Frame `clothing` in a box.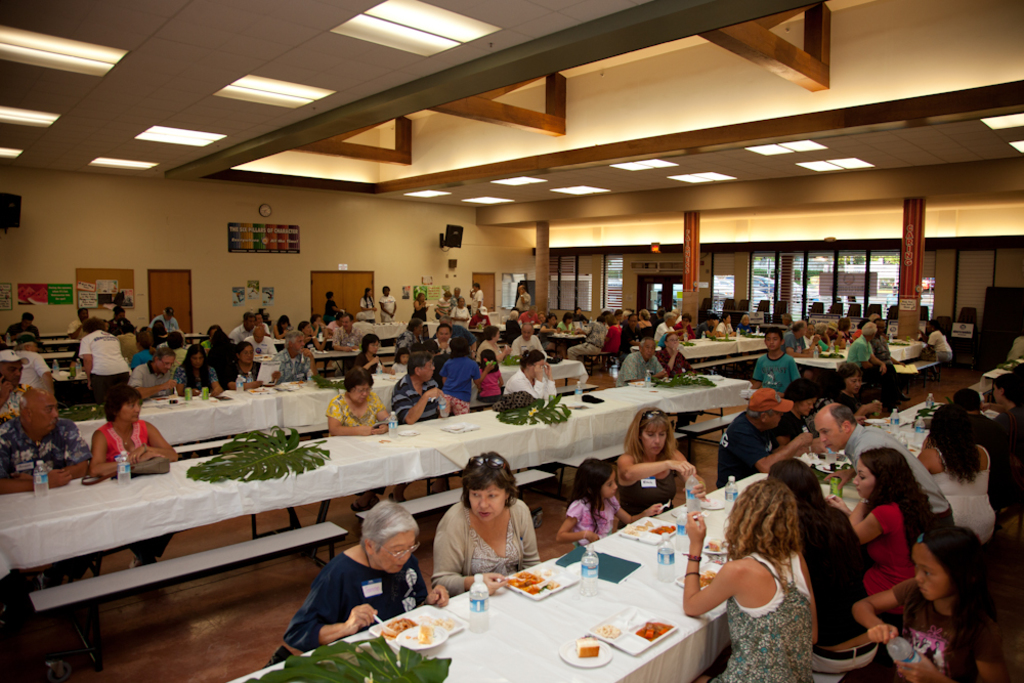
{"x1": 376, "y1": 295, "x2": 397, "y2": 319}.
